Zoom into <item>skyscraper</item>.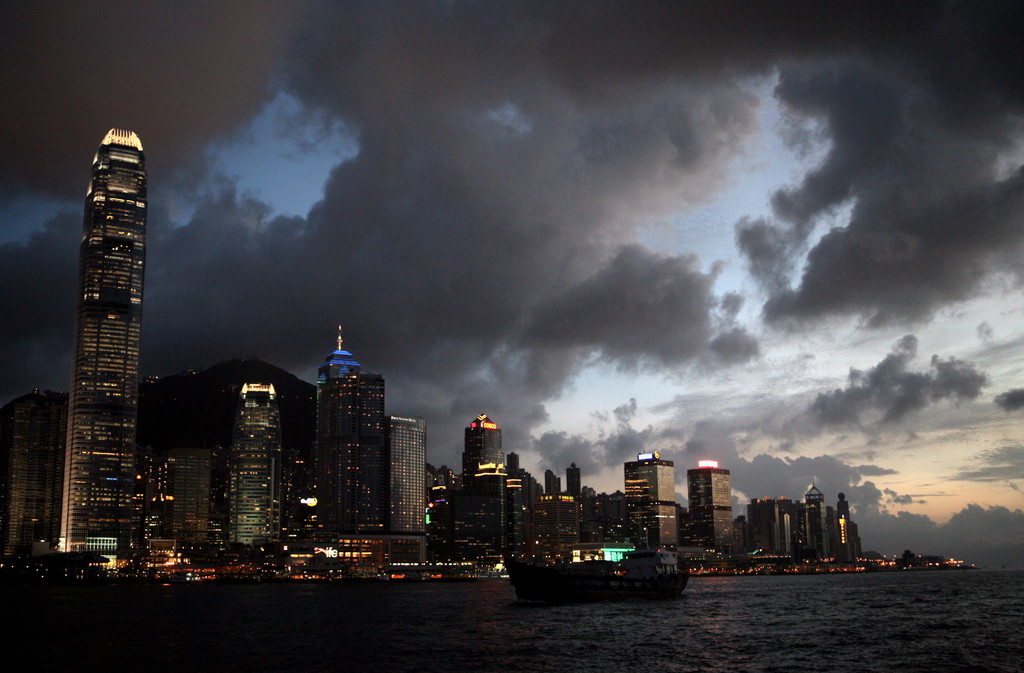
Zoom target: [312,372,391,540].
